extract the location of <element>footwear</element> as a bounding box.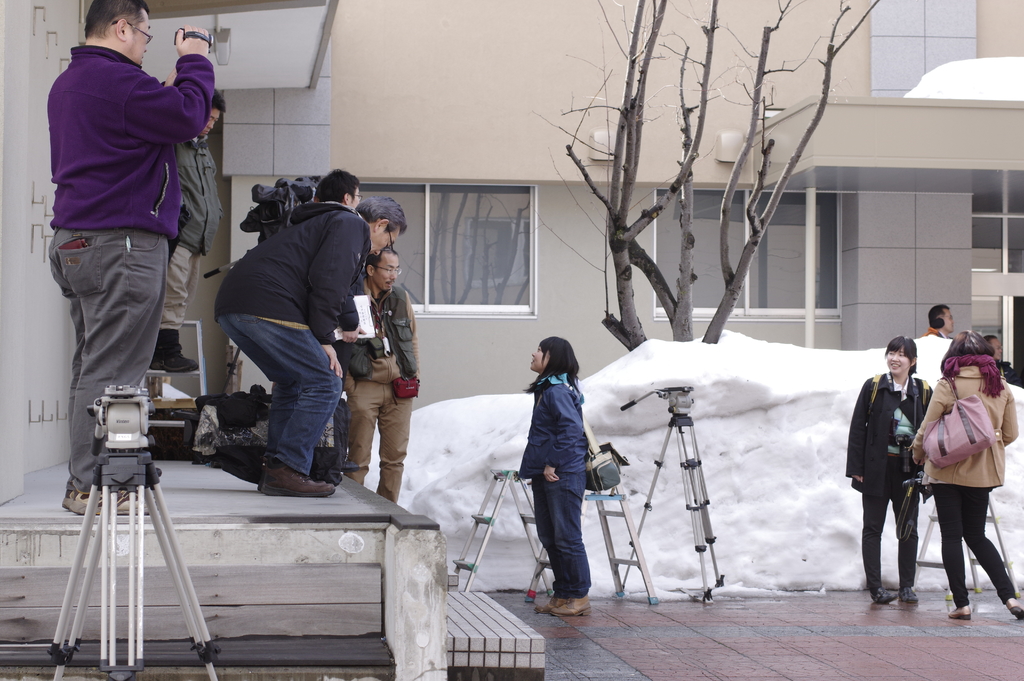
549,594,591,615.
